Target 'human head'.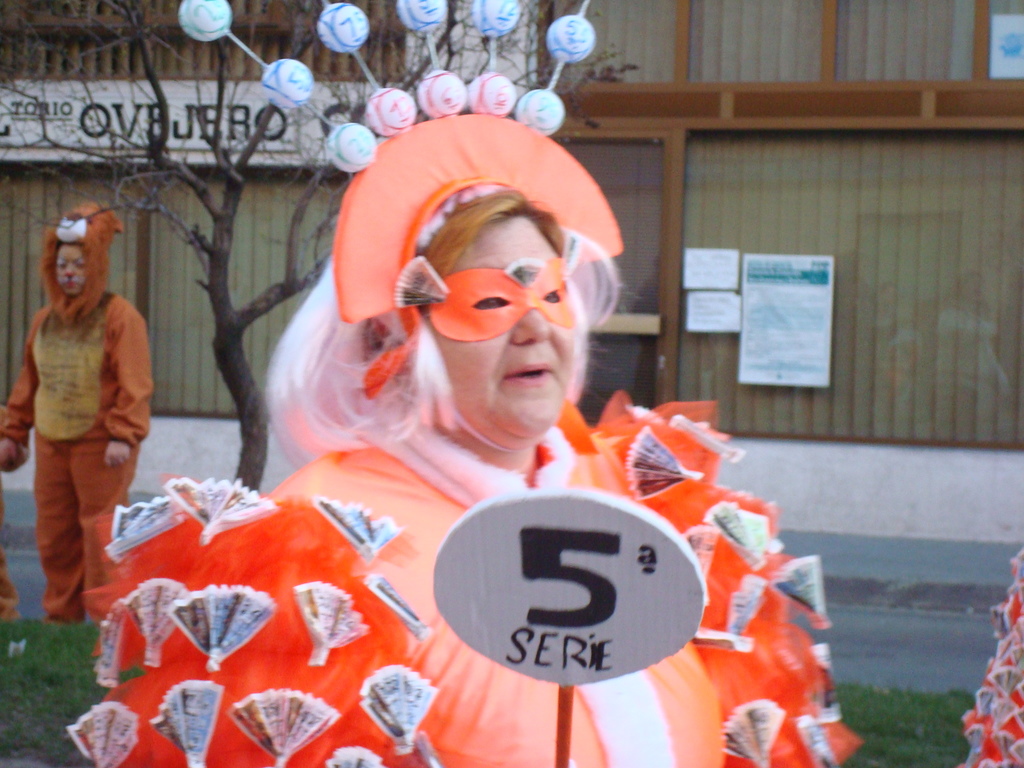
Target region: select_region(386, 167, 605, 427).
